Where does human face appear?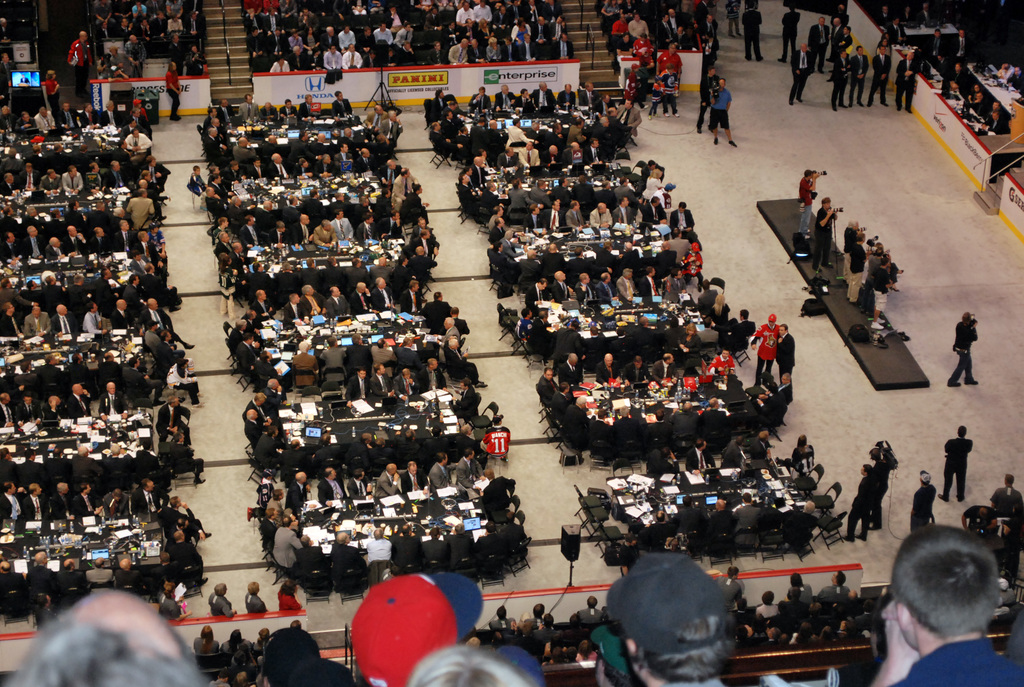
Appears at [x1=641, y1=36, x2=647, y2=42].
